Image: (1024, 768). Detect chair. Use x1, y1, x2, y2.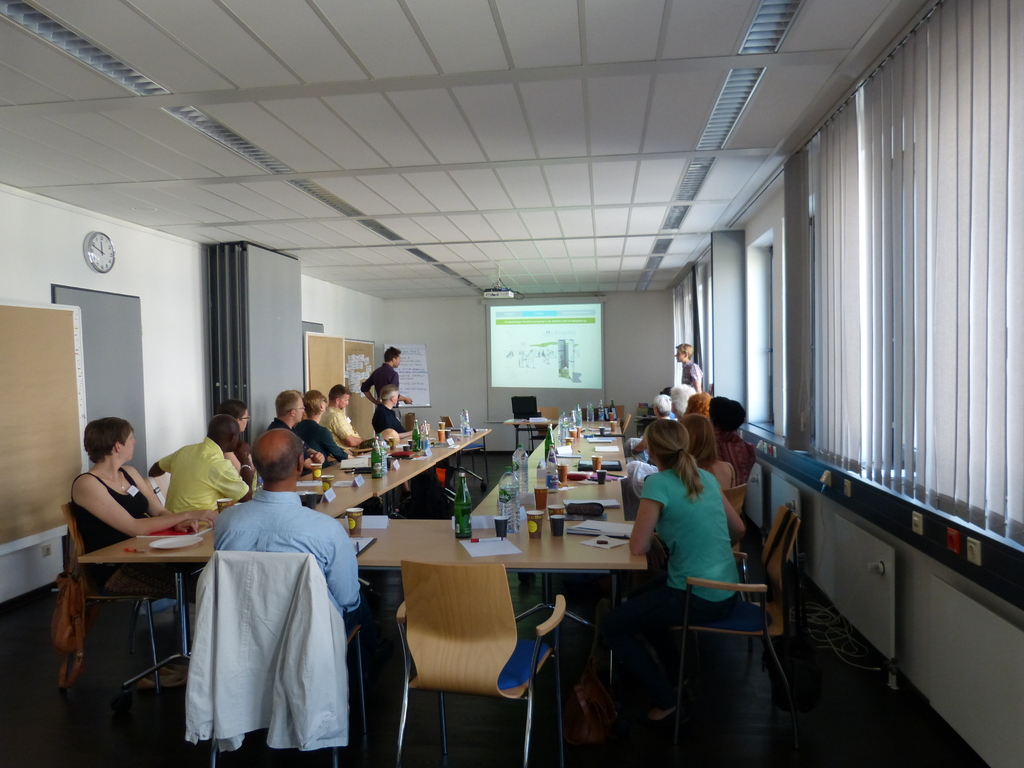
439, 416, 490, 479.
